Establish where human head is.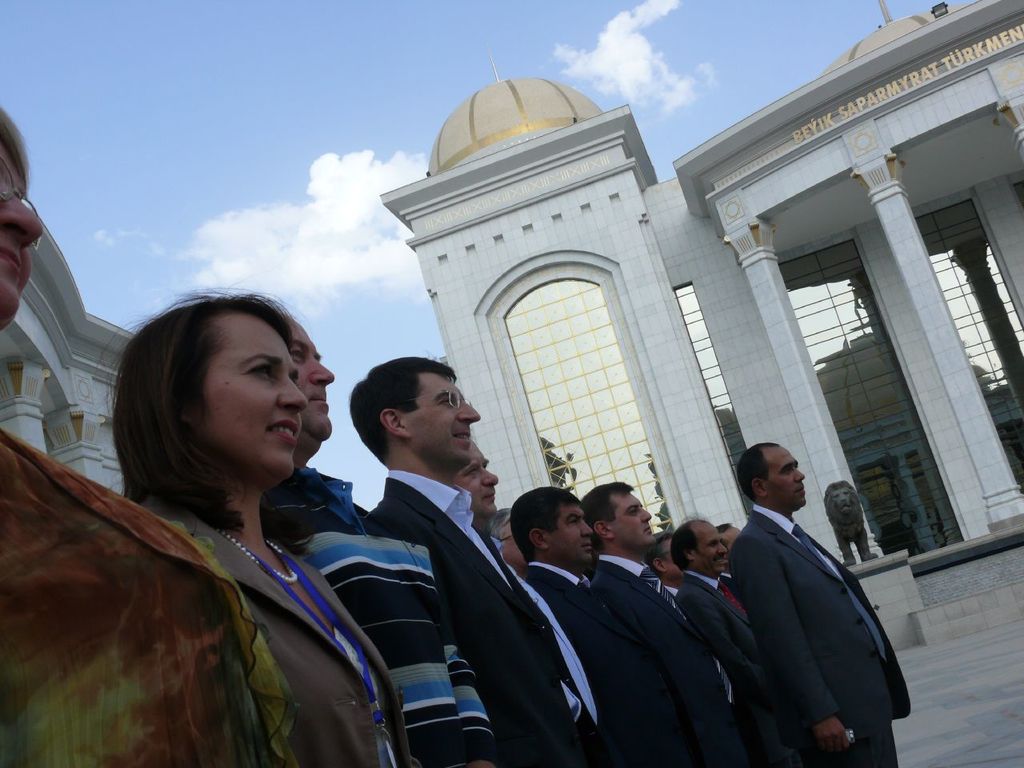
Established at (511,488,595,574).
